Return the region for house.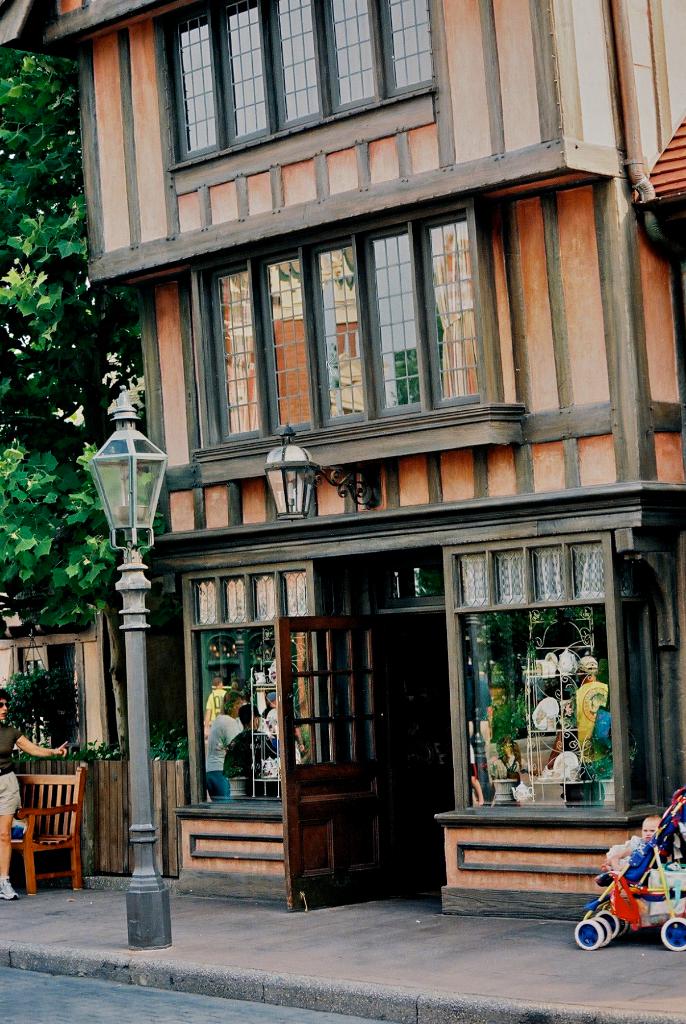
l=0, t=572, r=146, b=881.
